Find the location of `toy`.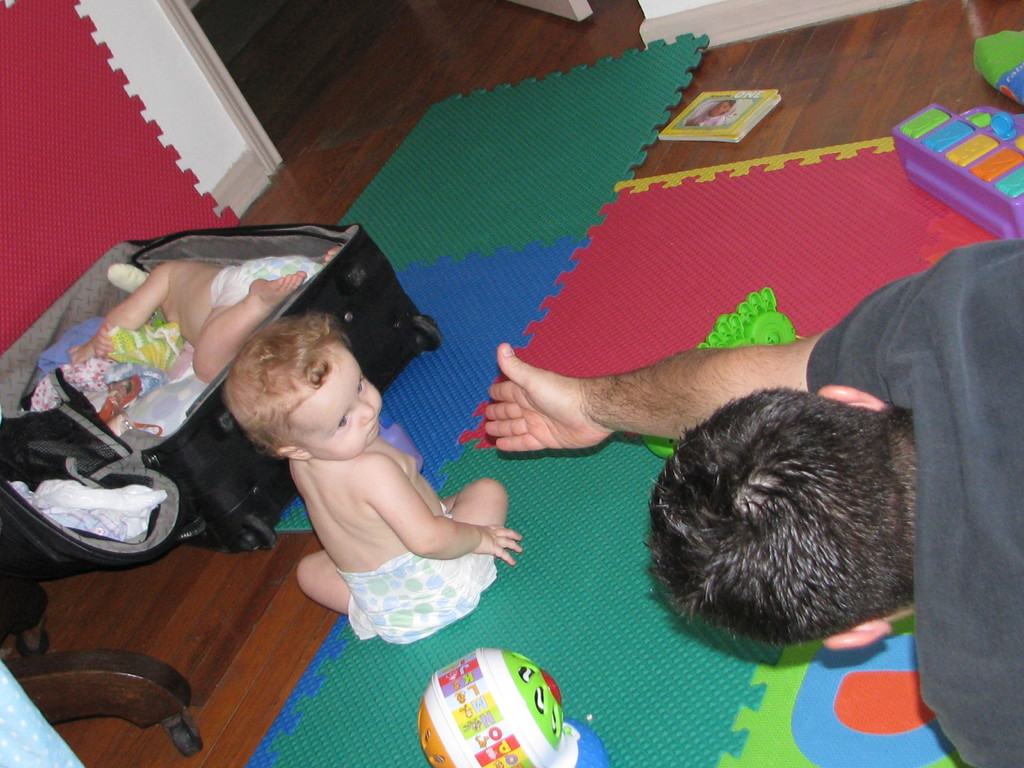
Location: rect(908, 87, 1020, 255).
